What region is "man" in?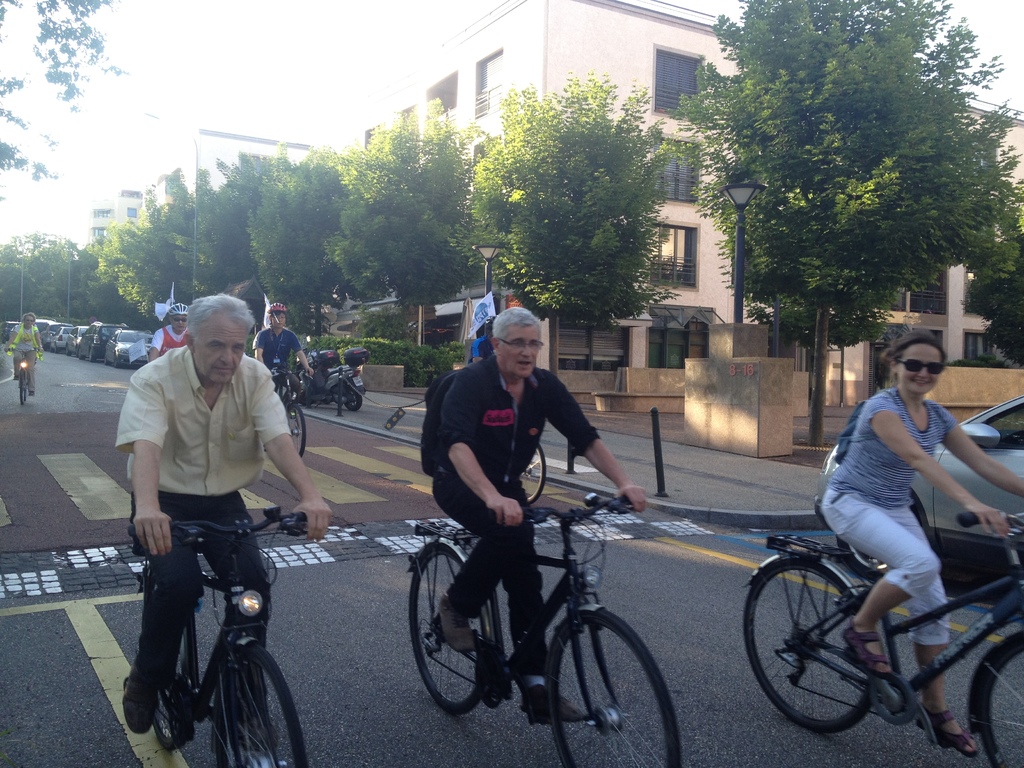
box=[109, 293, 308, 722].
